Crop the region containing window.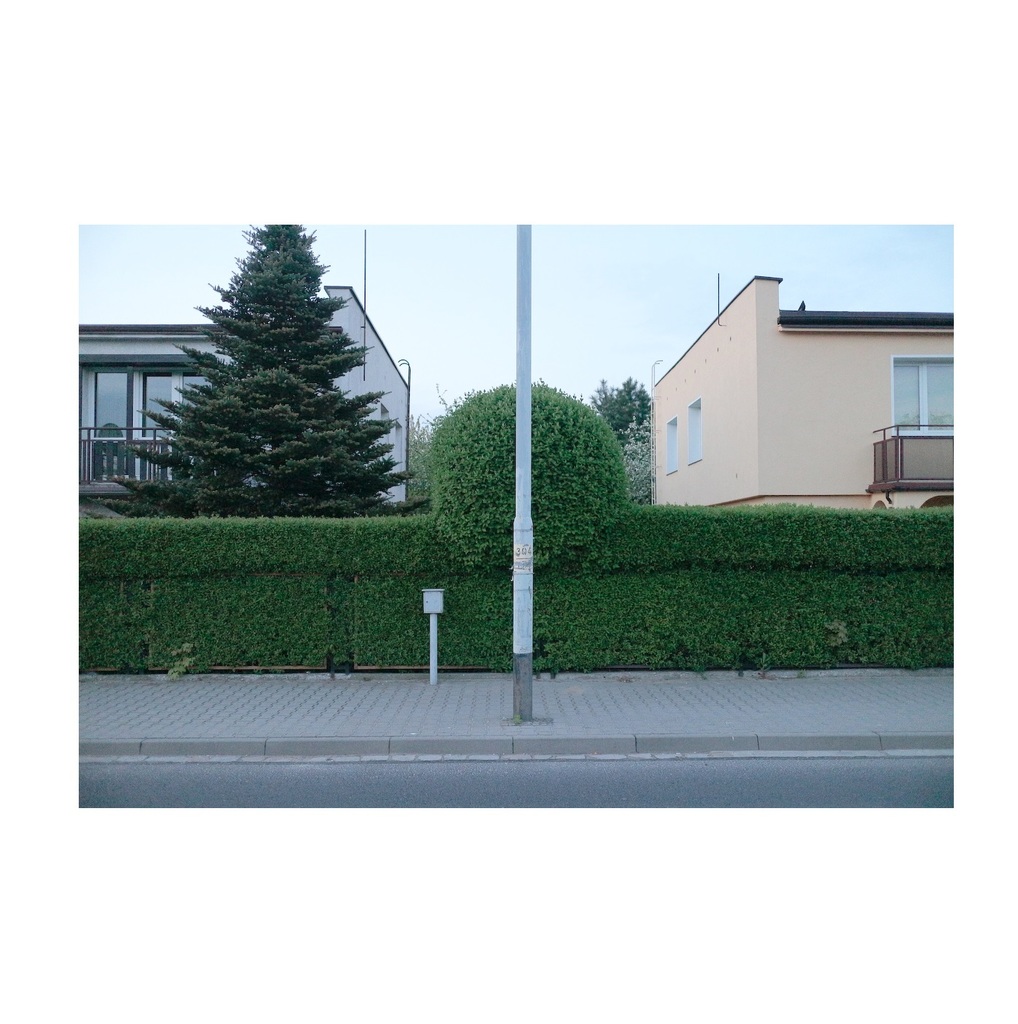
Crop region: detection(895, 344, 971, 466).
